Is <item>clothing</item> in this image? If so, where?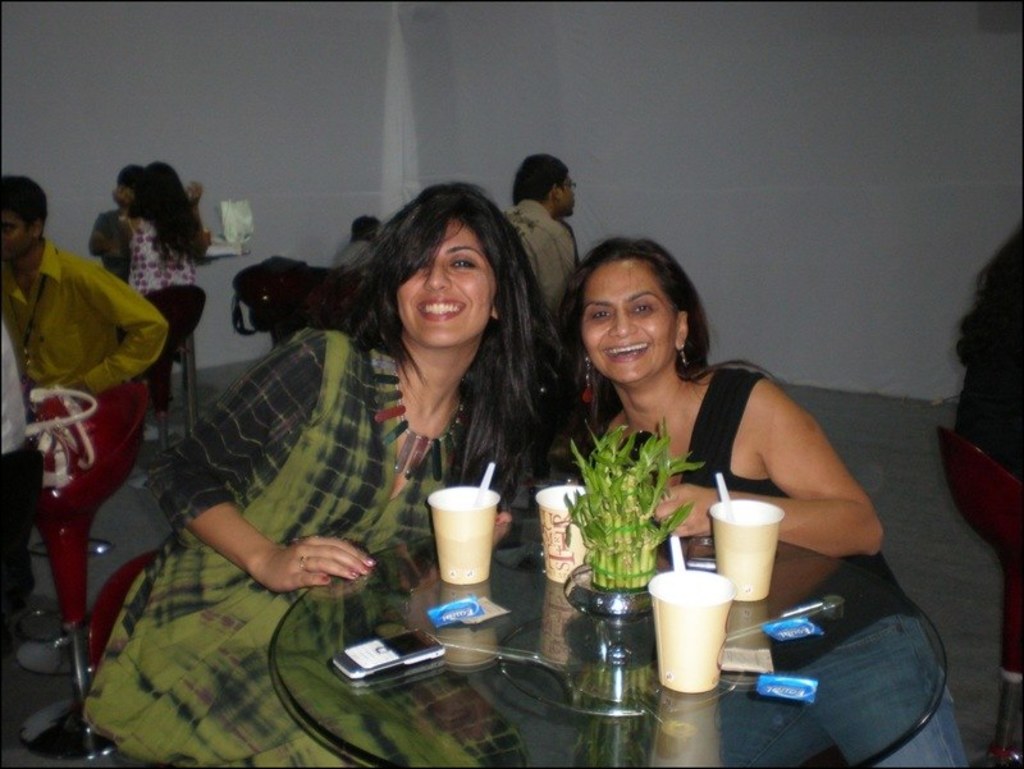
Yes, at locate(561, 219, 577, 262).
